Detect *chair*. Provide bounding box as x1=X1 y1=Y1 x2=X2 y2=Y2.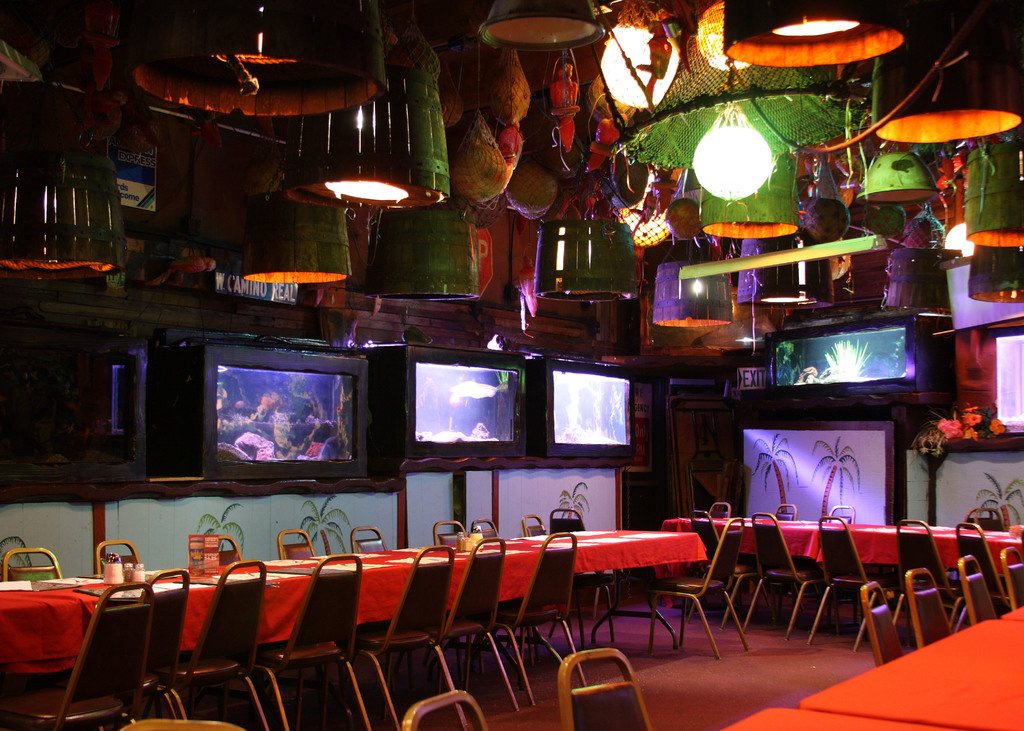
x1=406 y1=534 x2=516 y2=721.
